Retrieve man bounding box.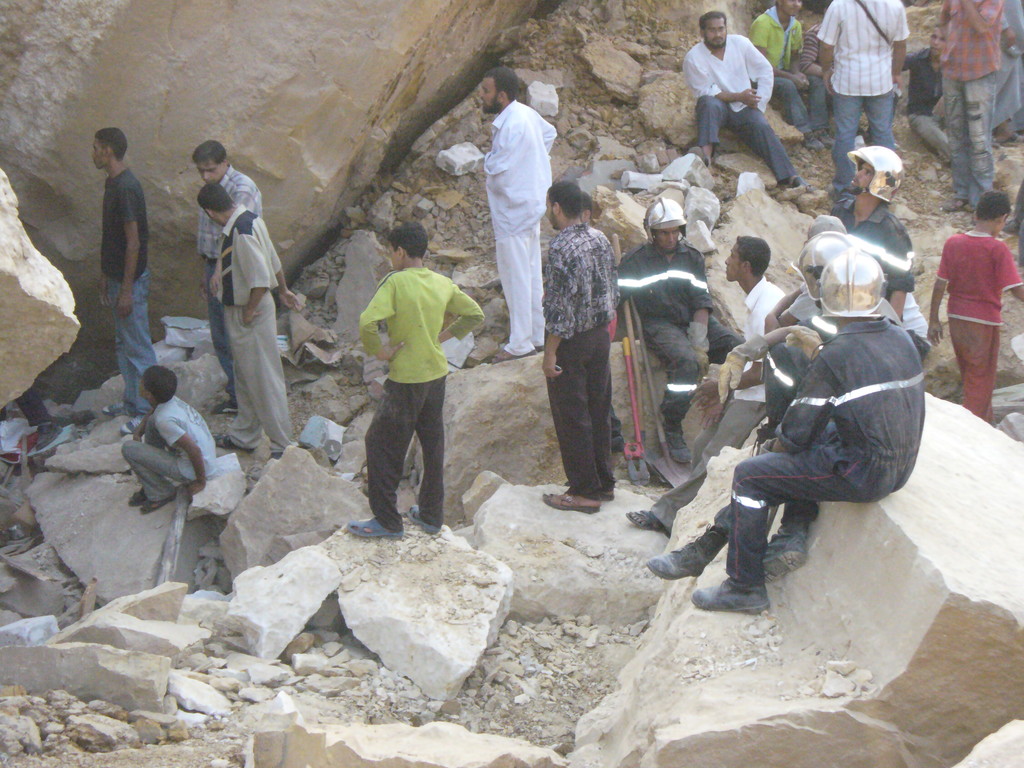
Bounding box: (left=461, top=69, right=568, bottom=357).
